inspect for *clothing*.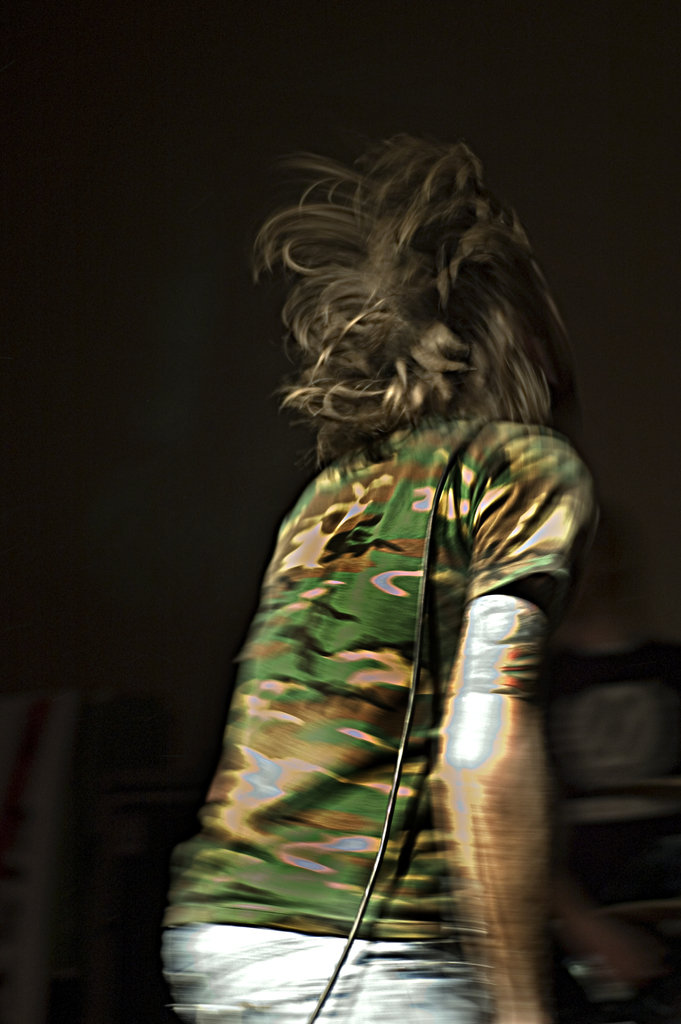
Inspection: {"x1": 165, "y1": 330, "x2": 571, "y2": 1007}.
